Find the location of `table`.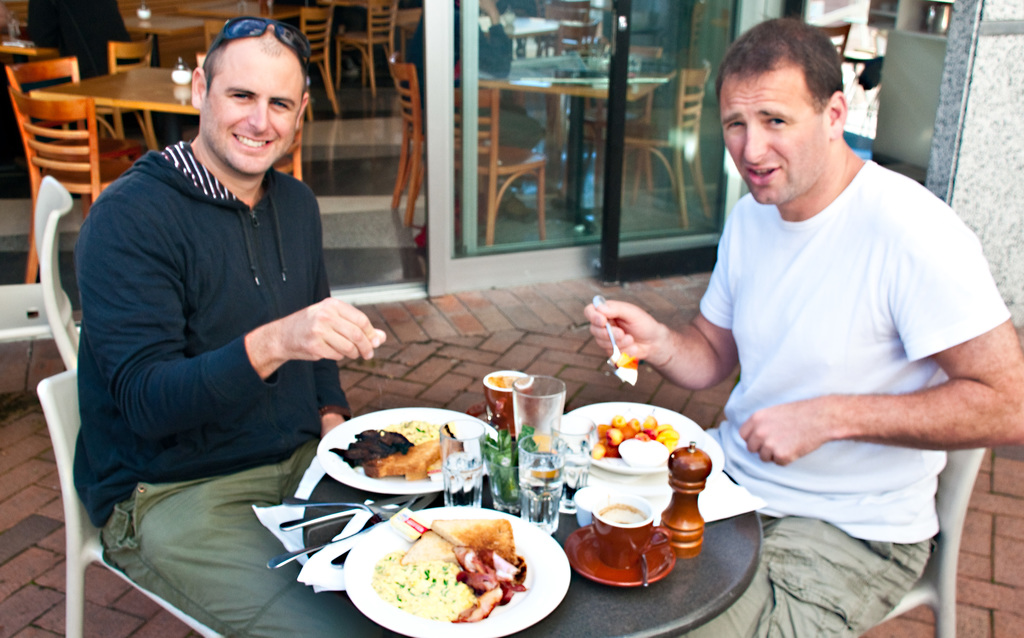
Location: [476,57,678,234].
